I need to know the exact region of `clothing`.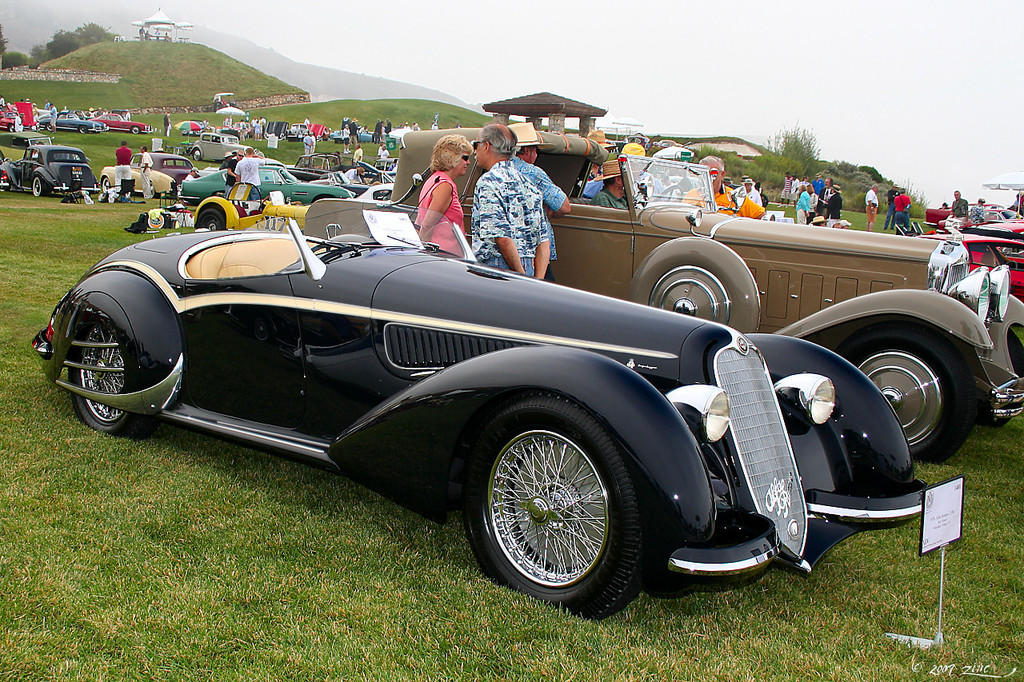
Region: locate(350, 147, 366, 167).
